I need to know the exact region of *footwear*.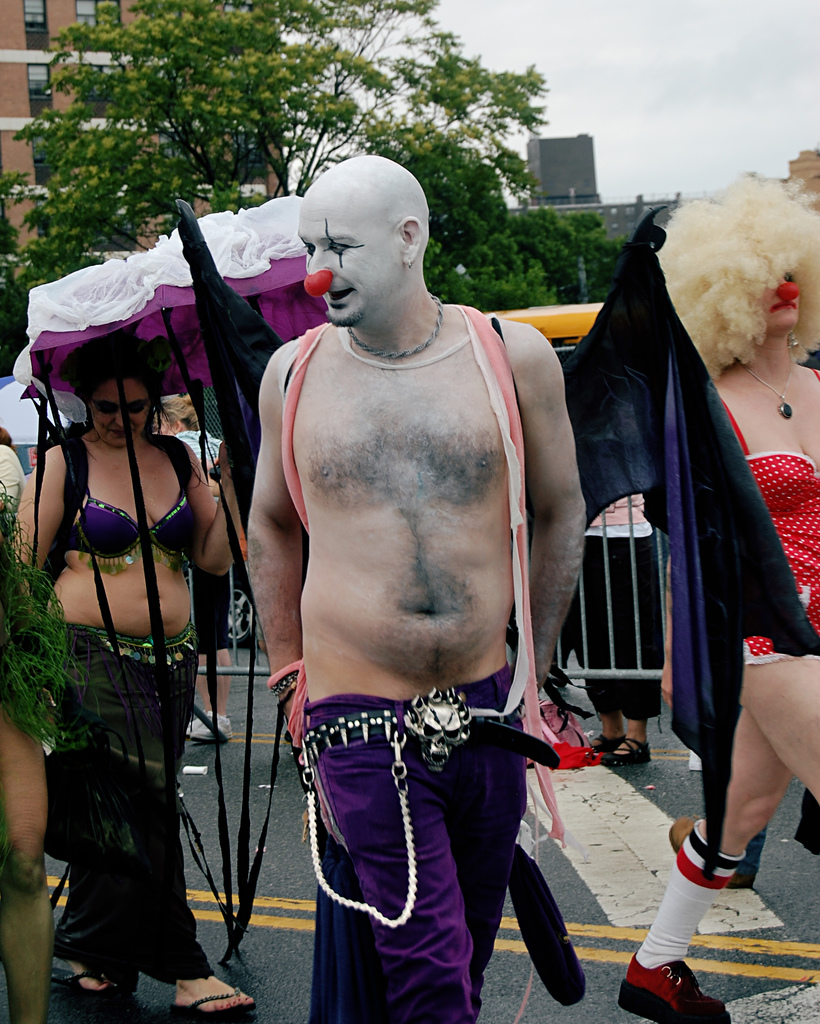
Region: box=[644, 936, 726, 1017].
